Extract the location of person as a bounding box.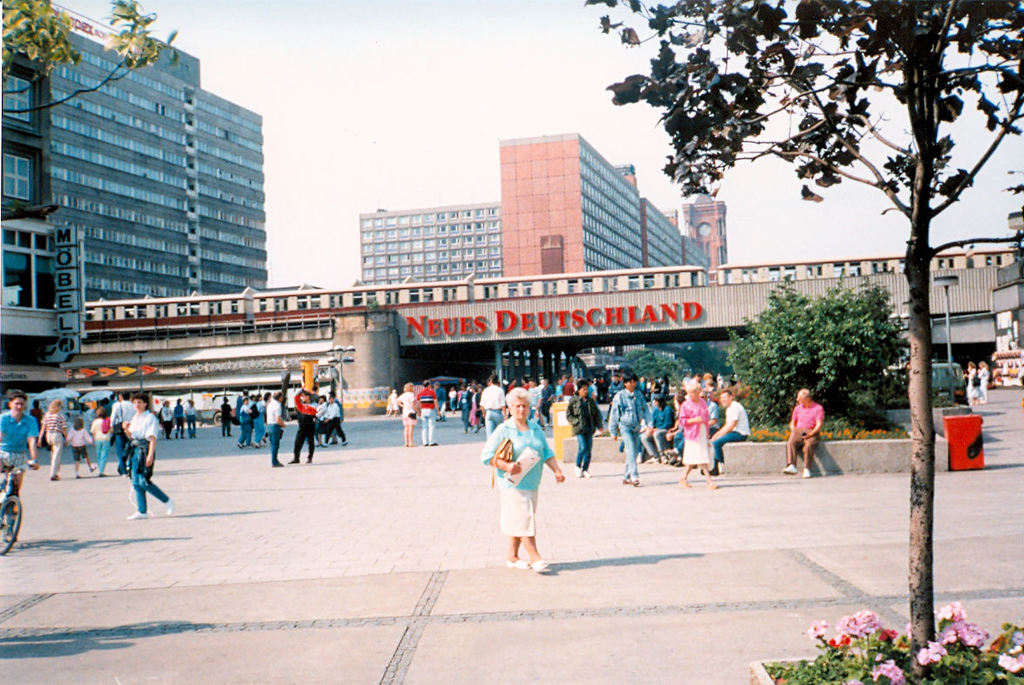
<bbox>261, 389, 288, 467</bbox>.
